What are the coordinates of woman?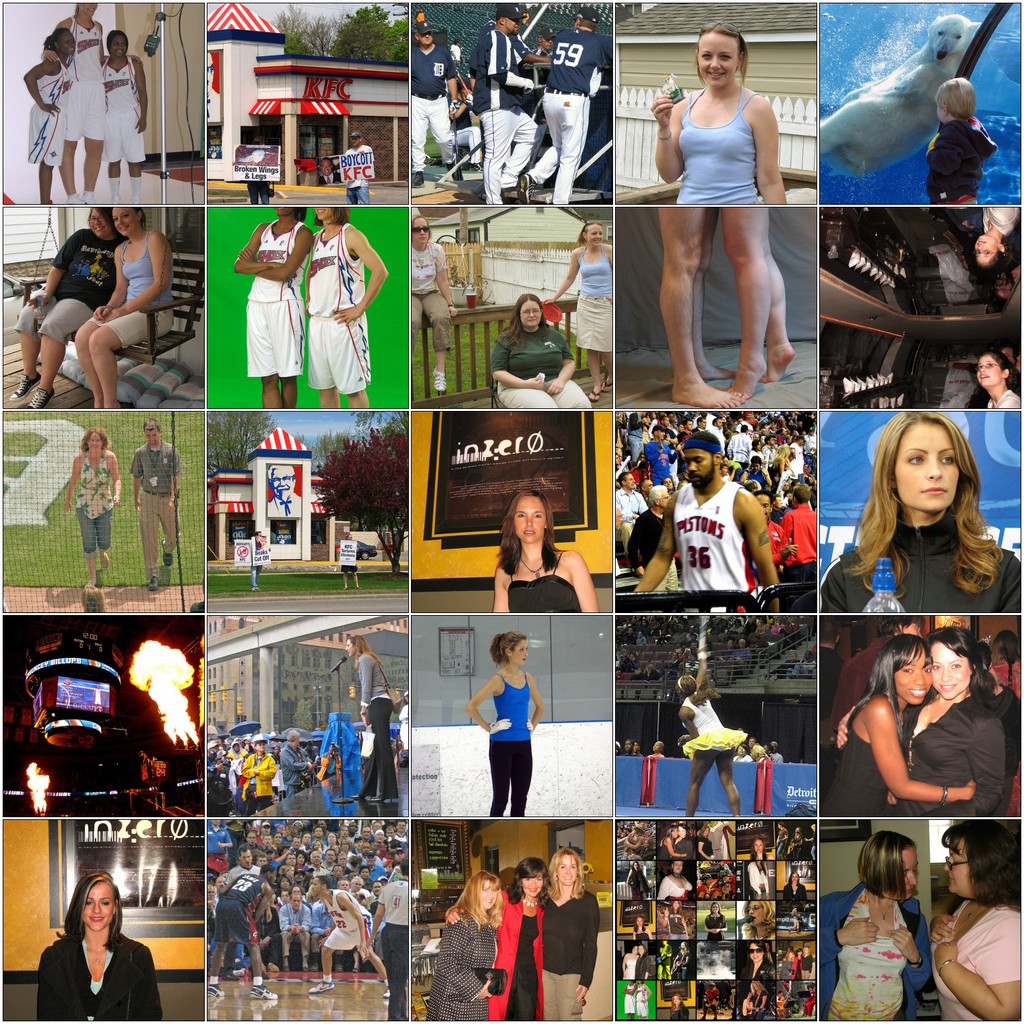
56,428,118,600.
